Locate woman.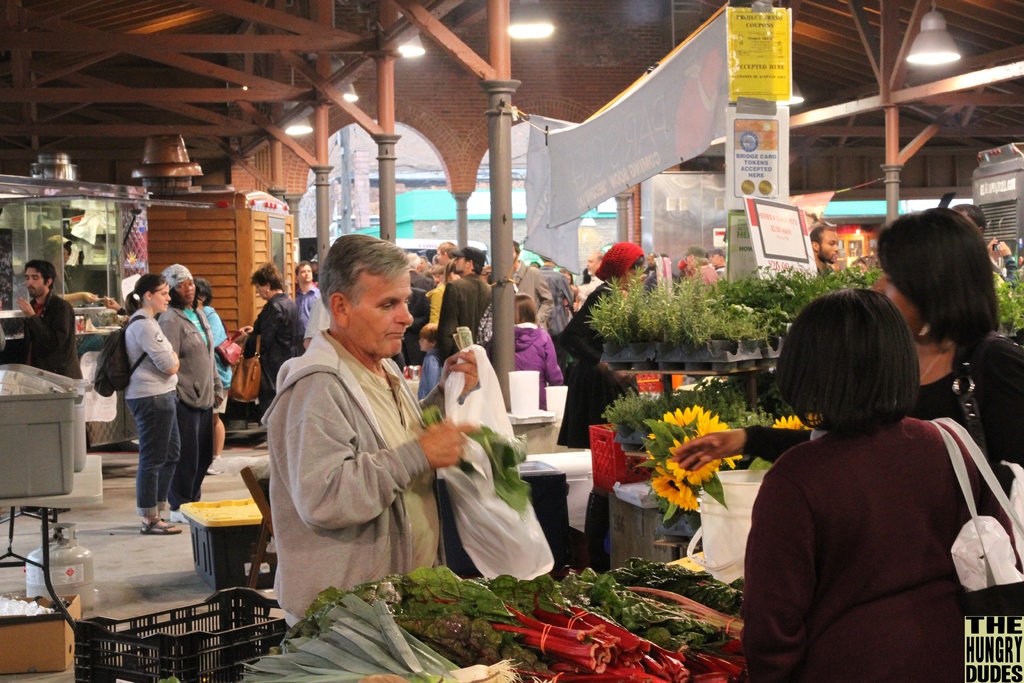
Bounding box: 193:278:228:475.
